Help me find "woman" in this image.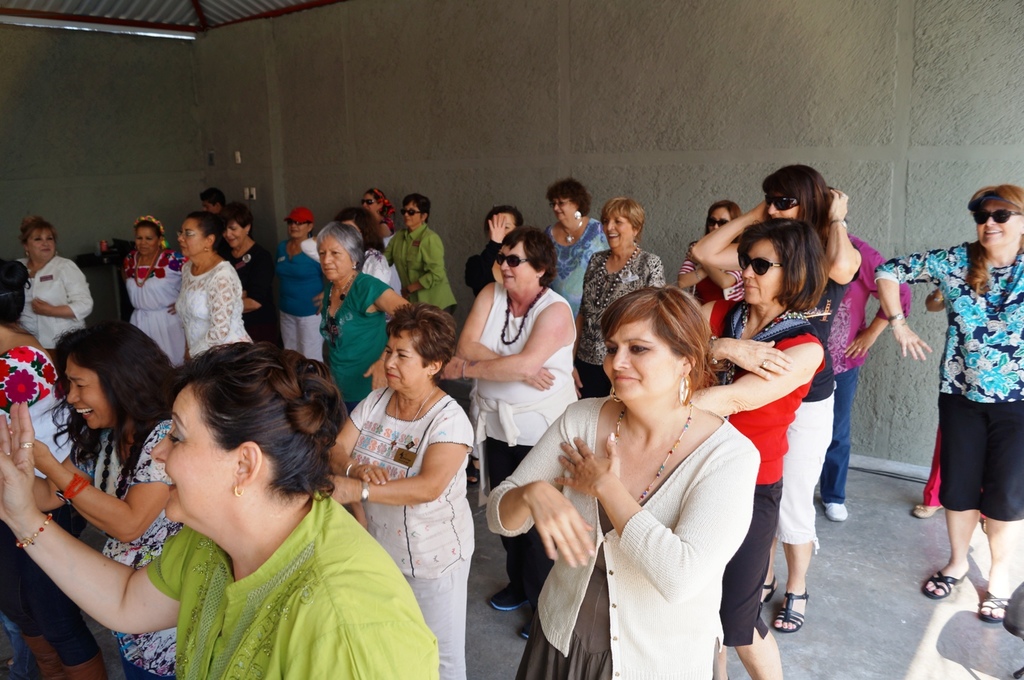
Found it: Rect(883, 183, 1023, 624).
